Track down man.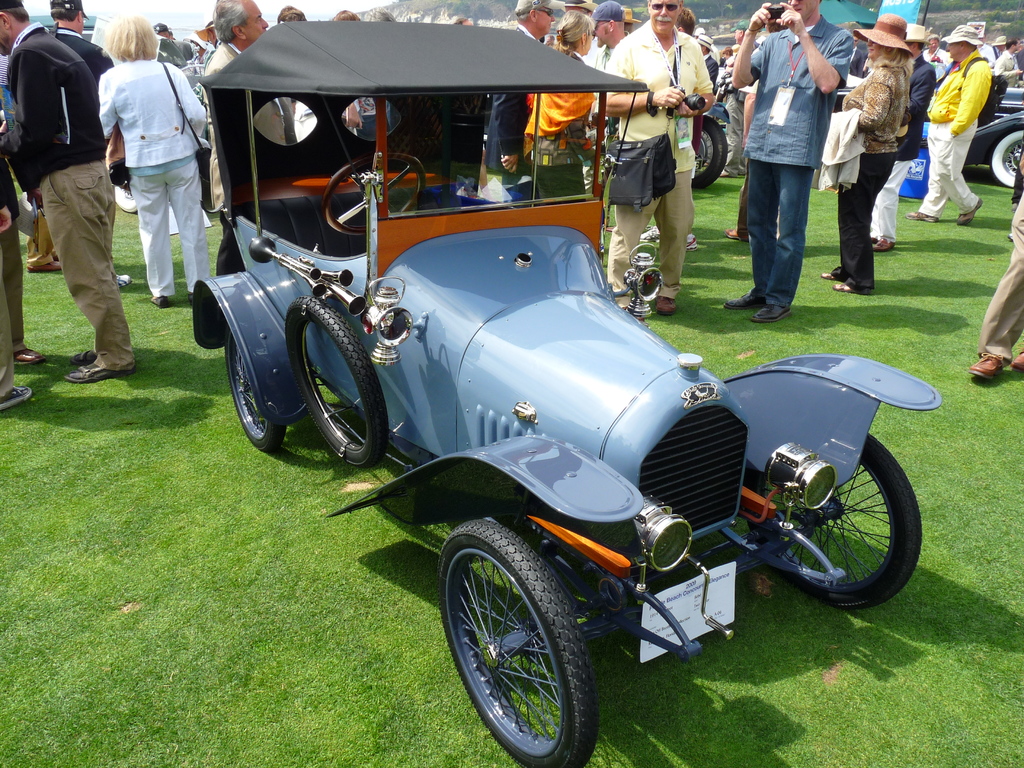
Tracked to box=[592, 0, 717, 307].
